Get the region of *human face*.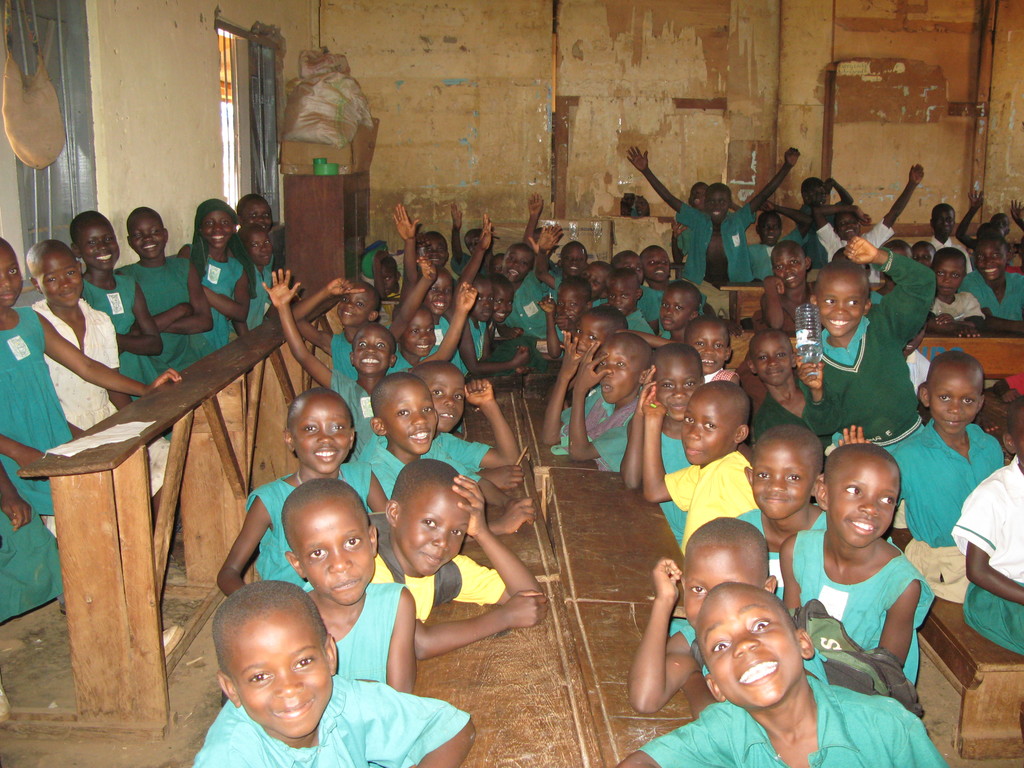
[574, 321, 596, 356].
